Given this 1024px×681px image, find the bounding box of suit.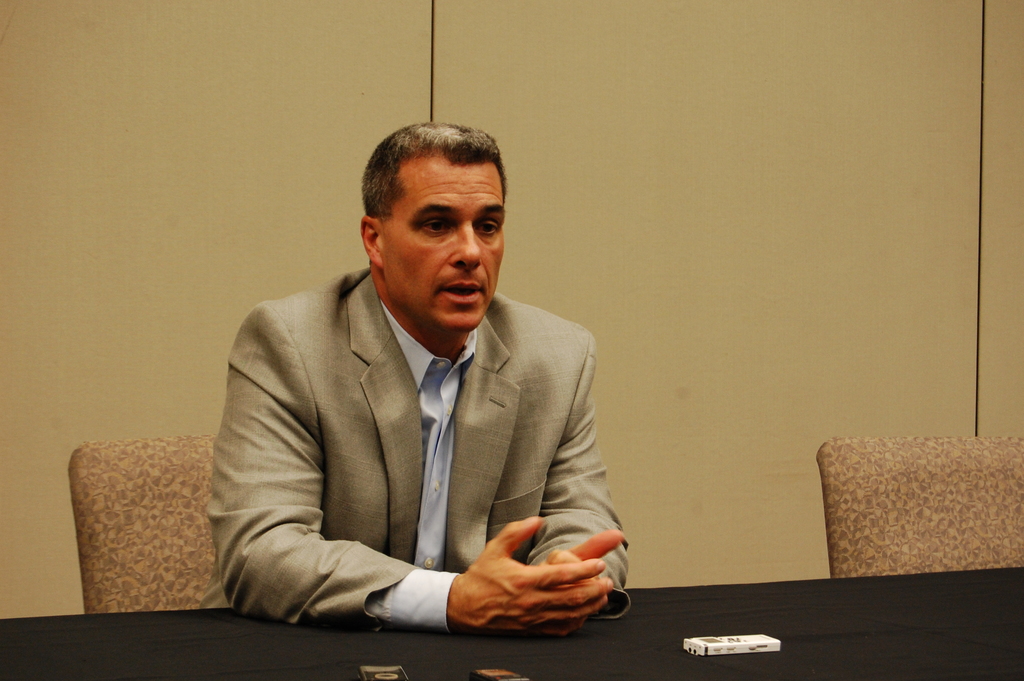
l=216, t=188, r=652, b=652.
